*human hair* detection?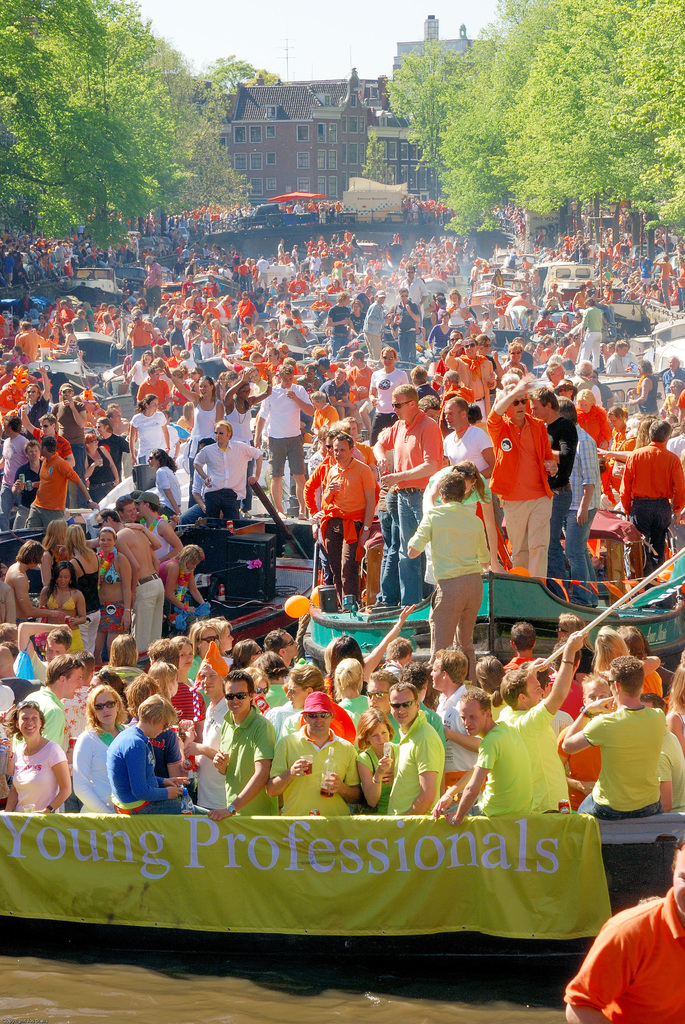
[464, 690, 492, 707]
